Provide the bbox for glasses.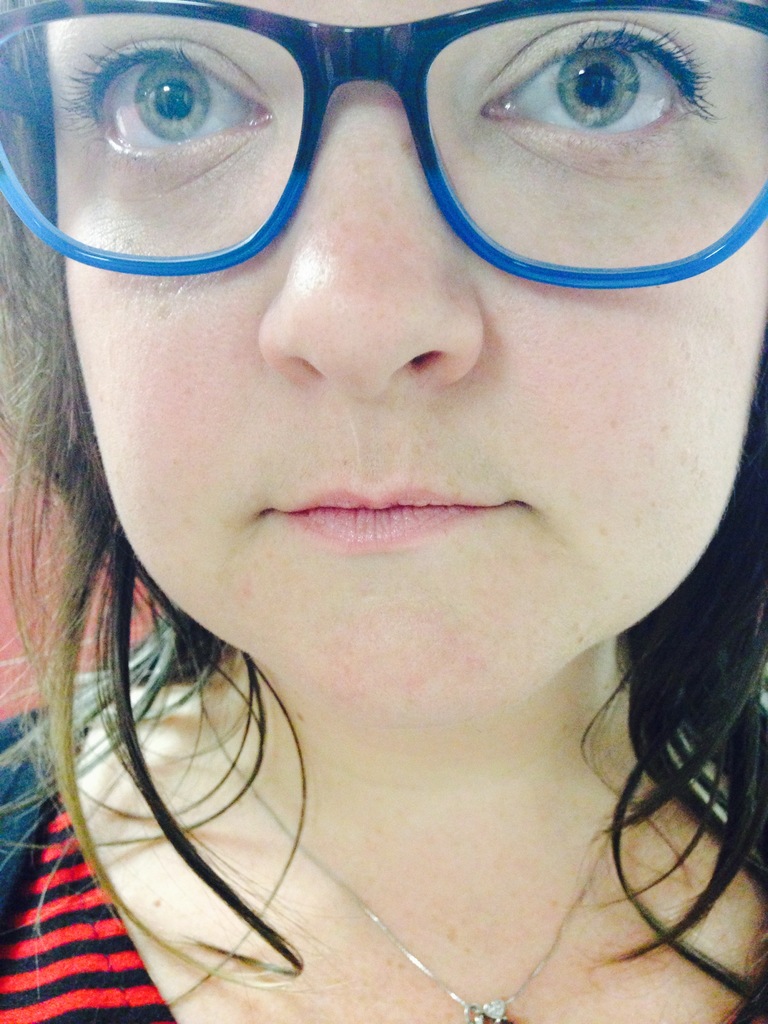
select_region(0, 0, 767, 287).
